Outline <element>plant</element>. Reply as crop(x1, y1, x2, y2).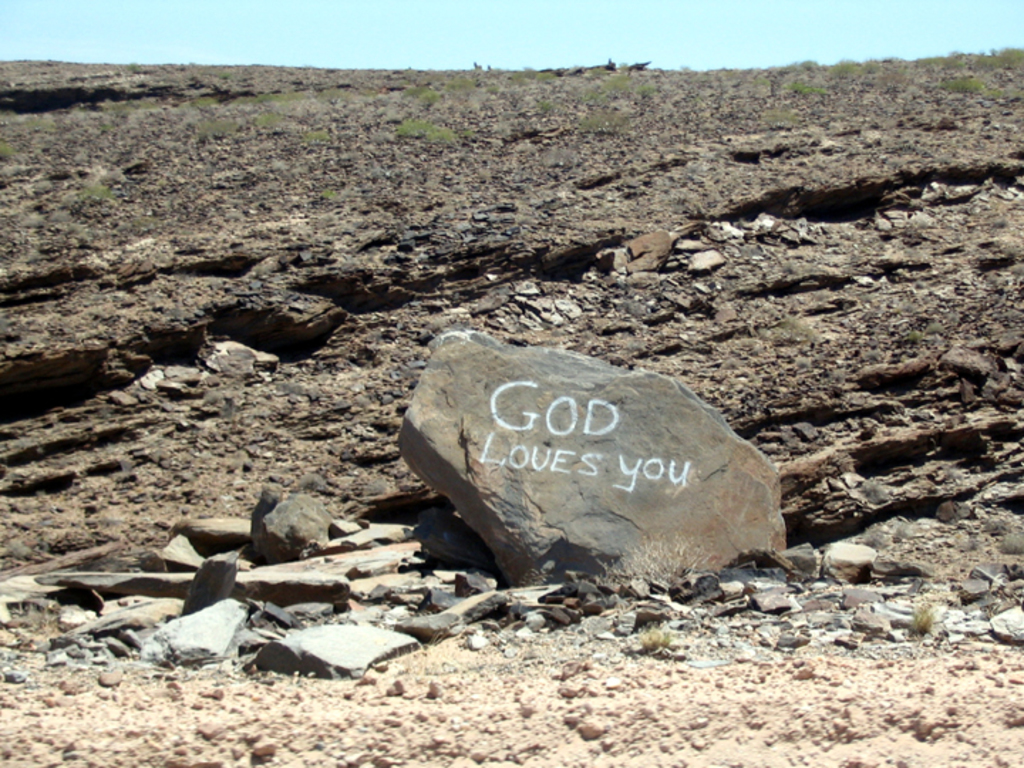
crop(639, 627, 671, 653).
